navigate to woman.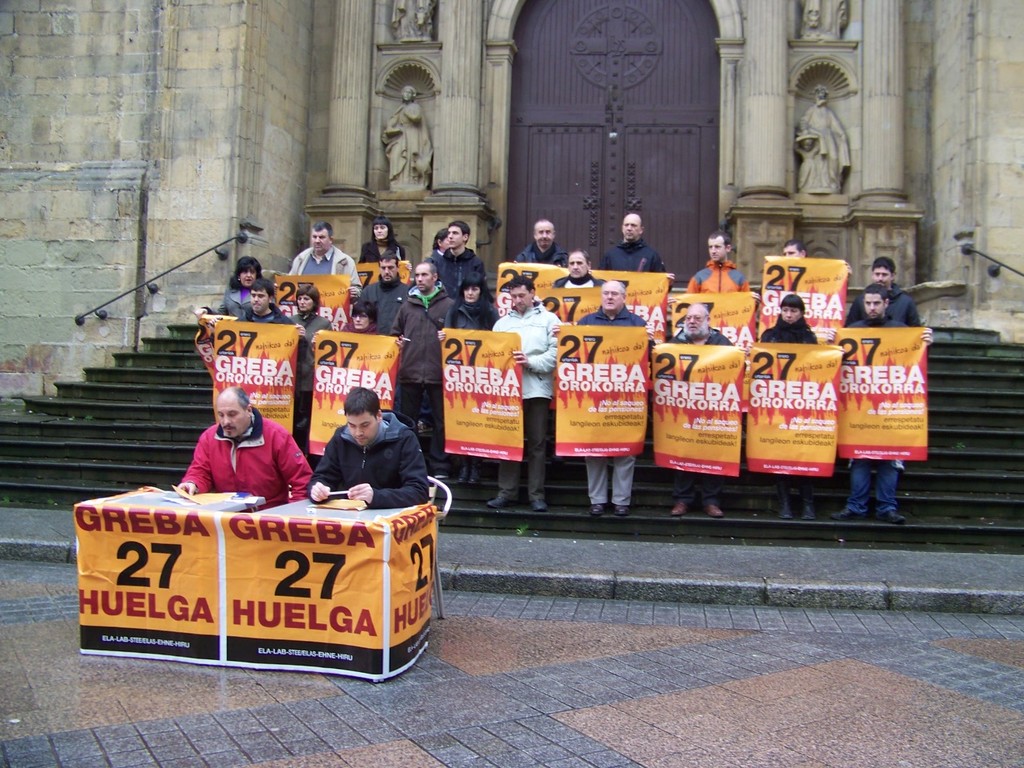
Navigation target: l=758, t=296, r=826, b=528.
